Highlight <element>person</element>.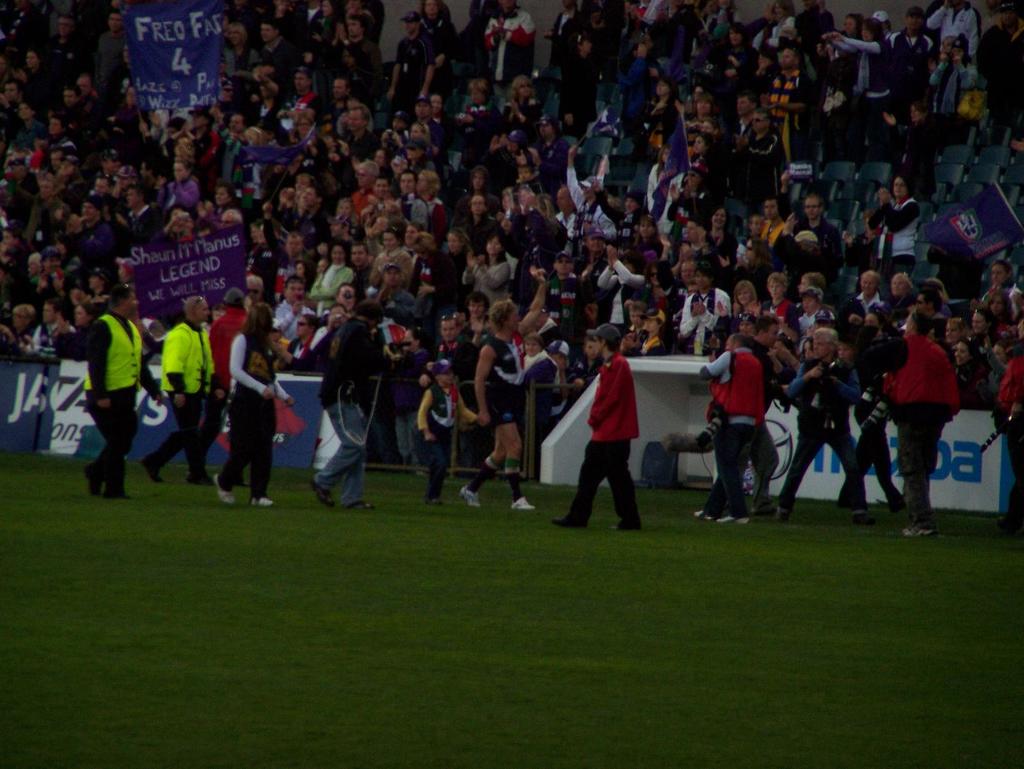
Highlighted region: <box>215,297,297,505</box>.
